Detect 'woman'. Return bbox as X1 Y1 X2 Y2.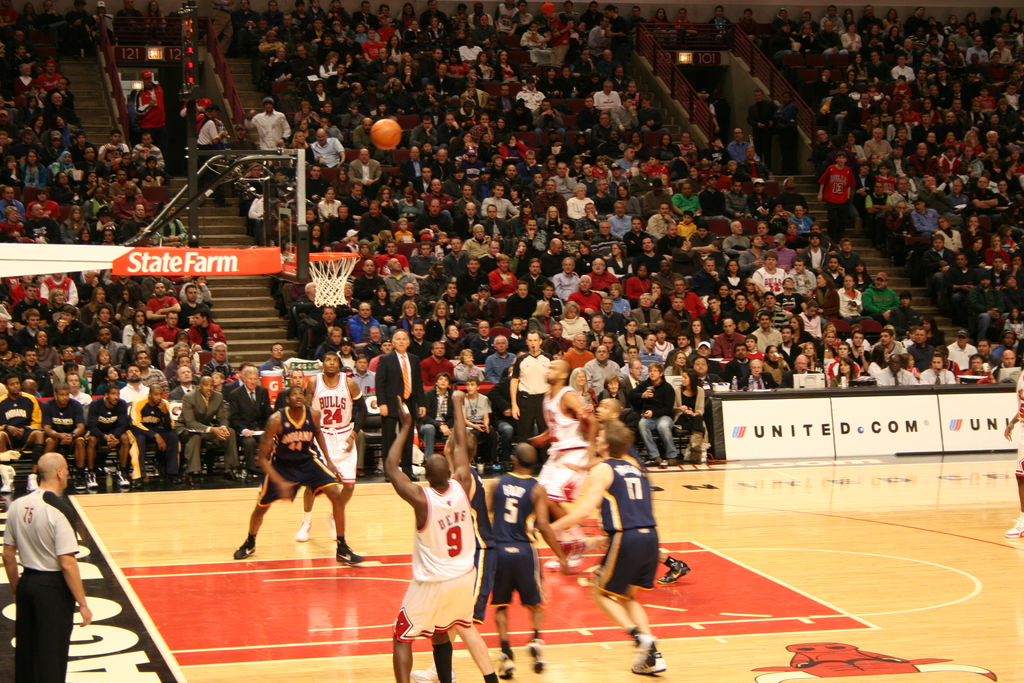
26 327 64 370.
